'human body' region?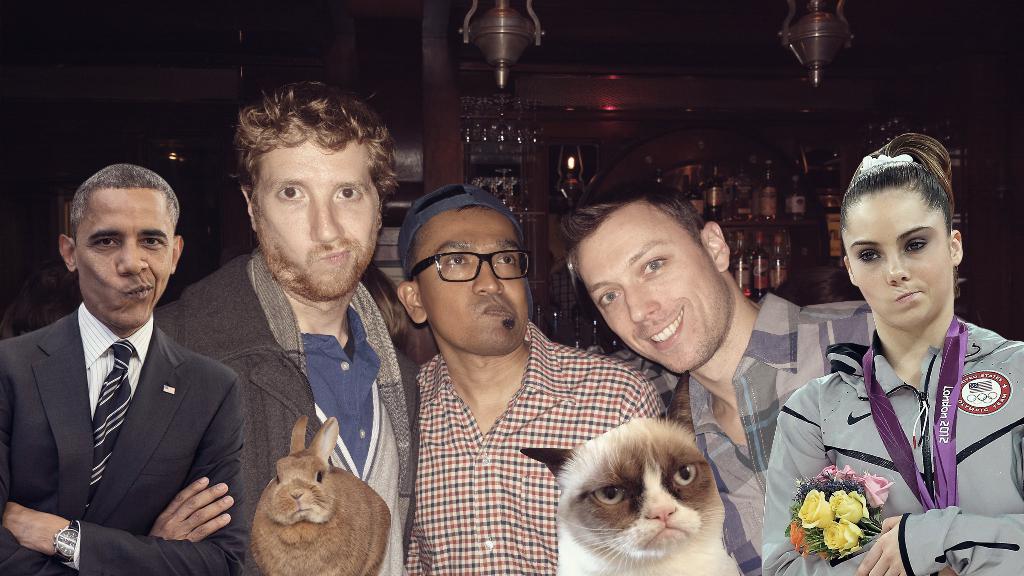
box=[776, 146, 1010, 560]
